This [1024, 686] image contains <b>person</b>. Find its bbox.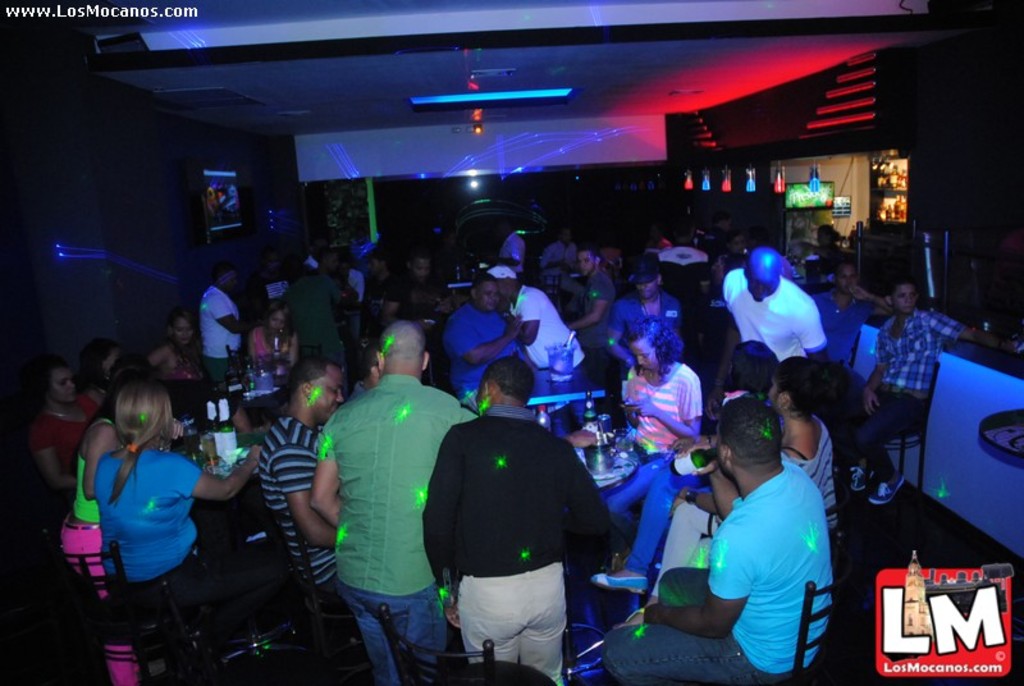
492, 262, 590, 408.
